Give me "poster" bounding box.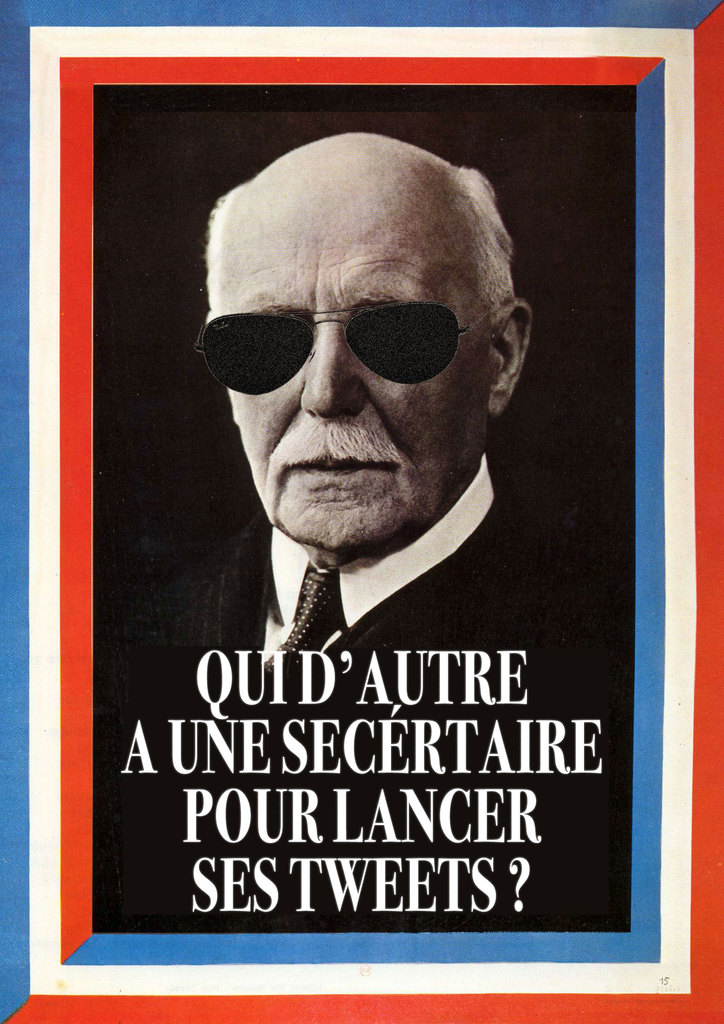
(0, 0, 723, 1023).
